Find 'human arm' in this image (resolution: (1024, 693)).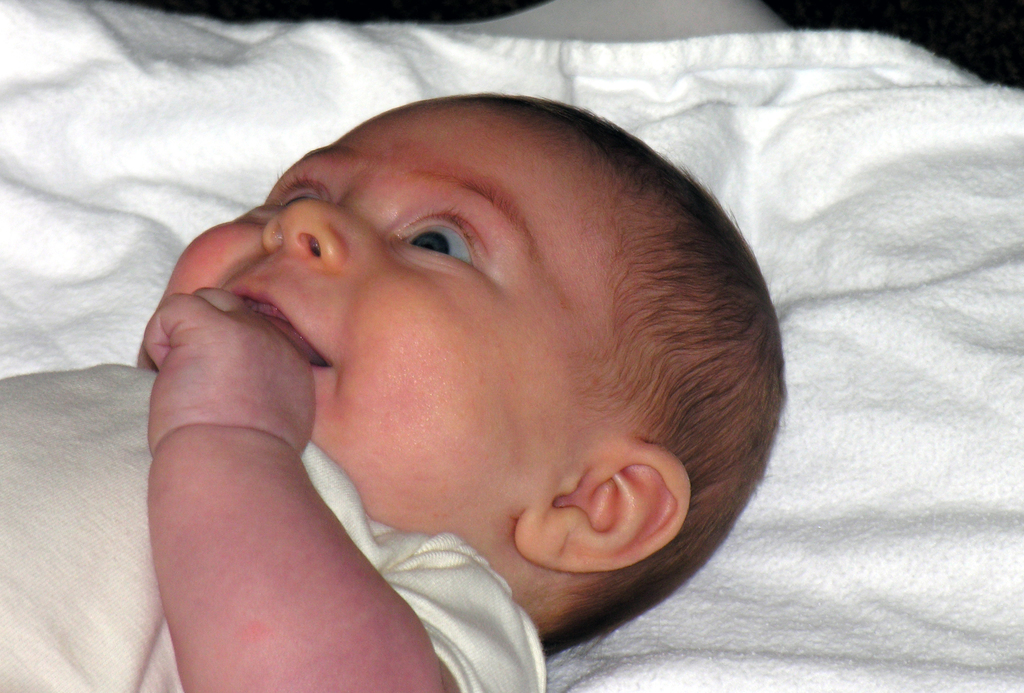
[110,184,397,685].
